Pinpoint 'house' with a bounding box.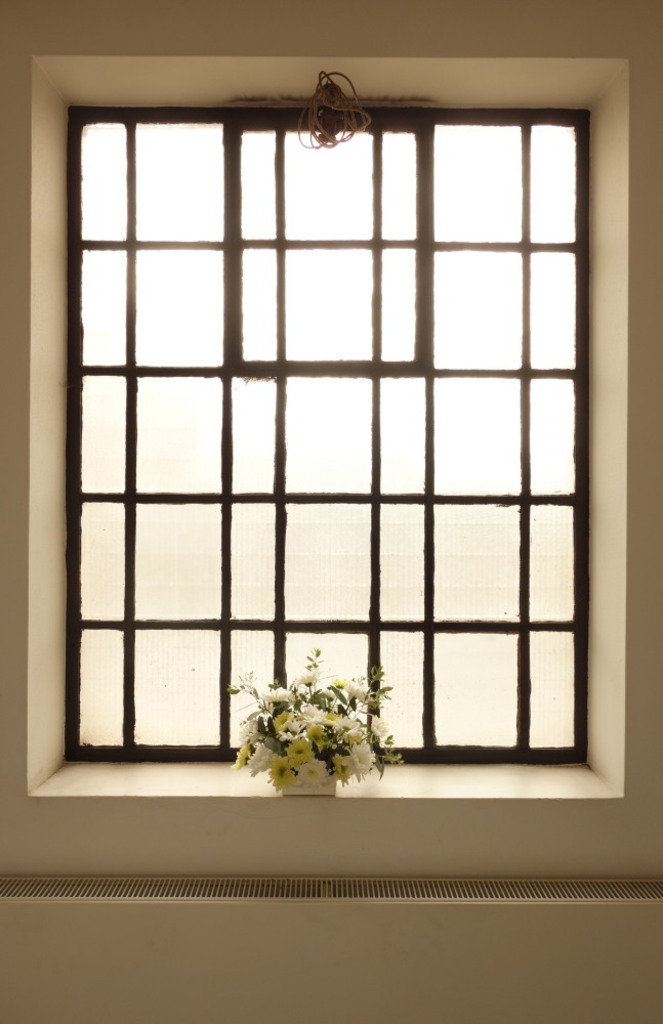
left=0, top=0, right=662, bottom=1023.
